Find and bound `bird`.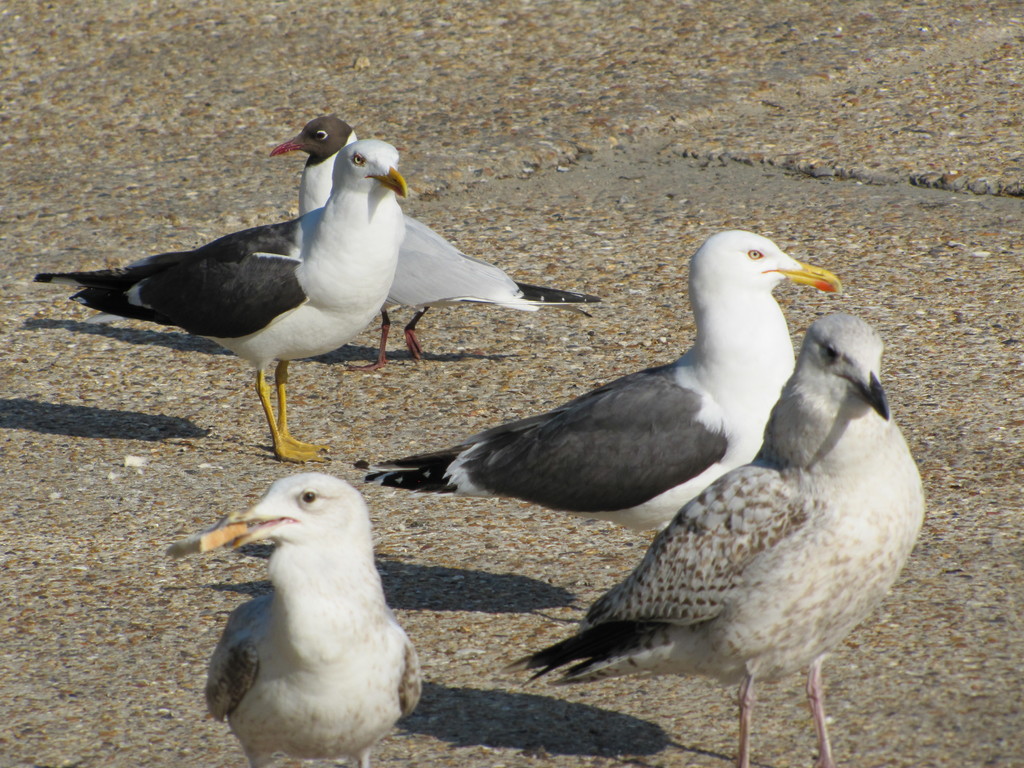
Bound: left=520, top=312, right=928, bottom=767.
